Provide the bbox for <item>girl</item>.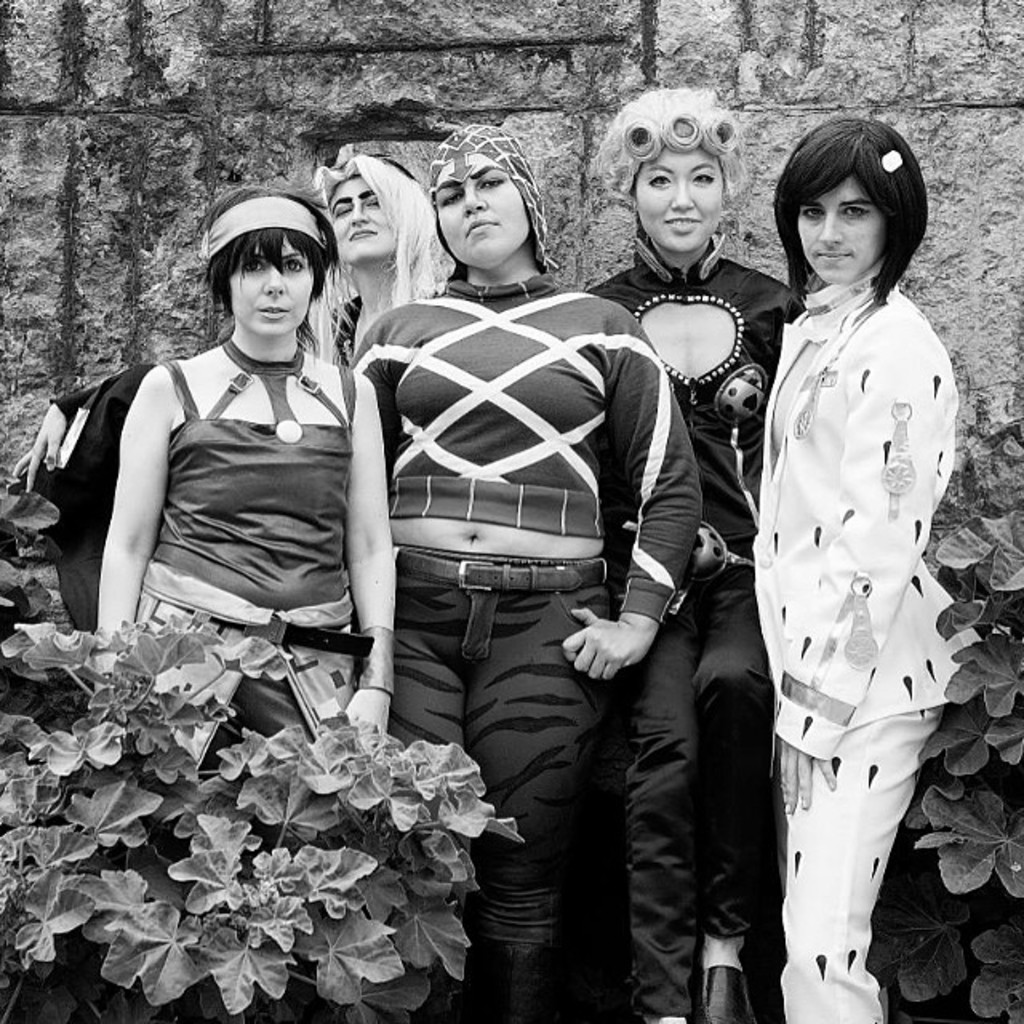
BBox(13, 150, 445, 627).
